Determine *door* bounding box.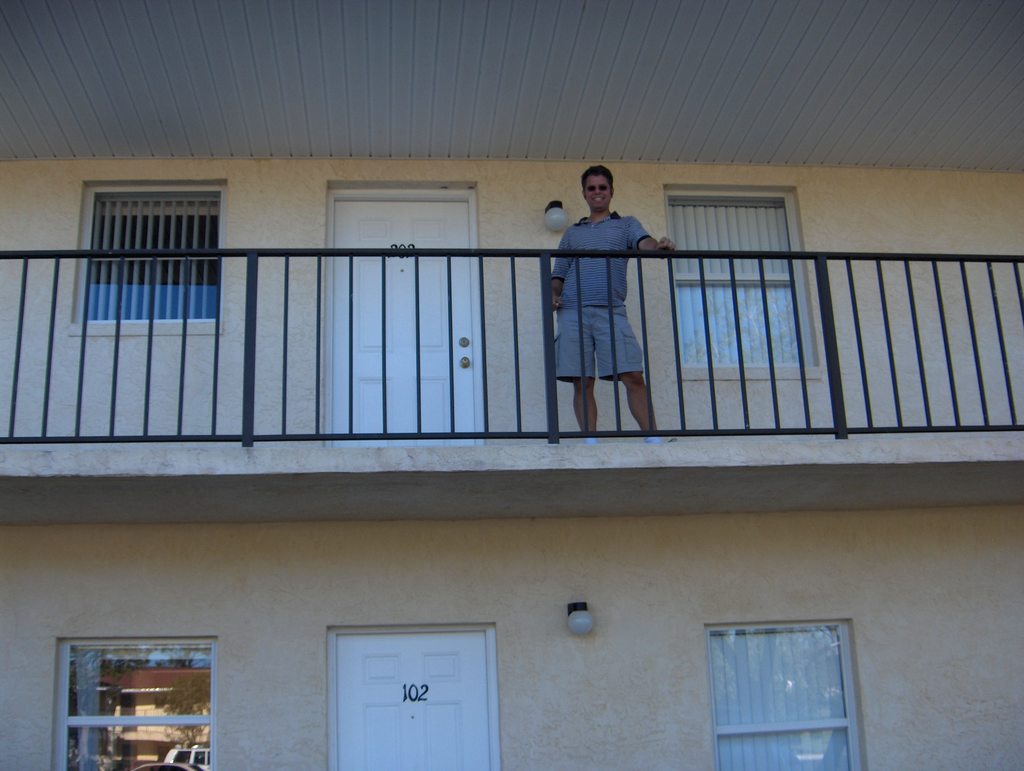
Determined: crop(334, 202, 476, 445).
